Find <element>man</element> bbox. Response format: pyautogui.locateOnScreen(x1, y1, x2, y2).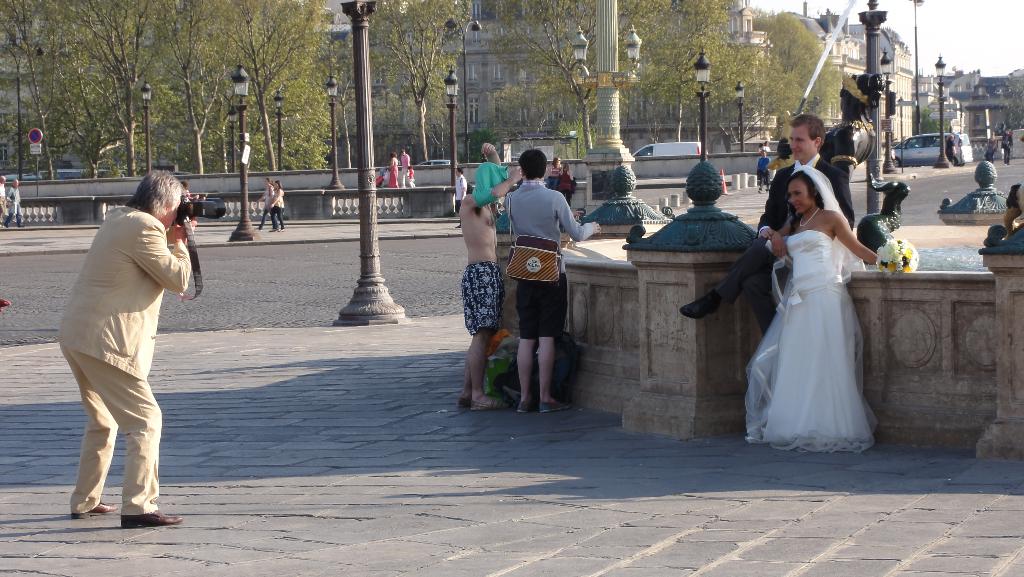
pyautogui.locateOnScreen(4, 176, 27, 226).
